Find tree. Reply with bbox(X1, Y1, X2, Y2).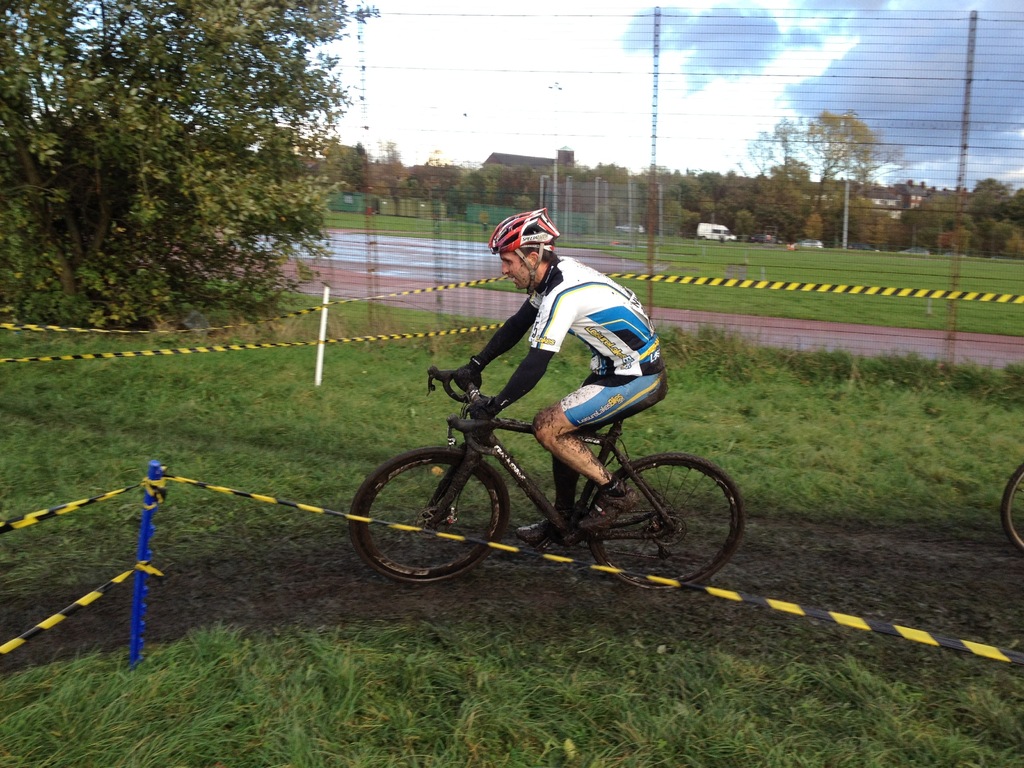
bbox(709, 95, 894, 248).
